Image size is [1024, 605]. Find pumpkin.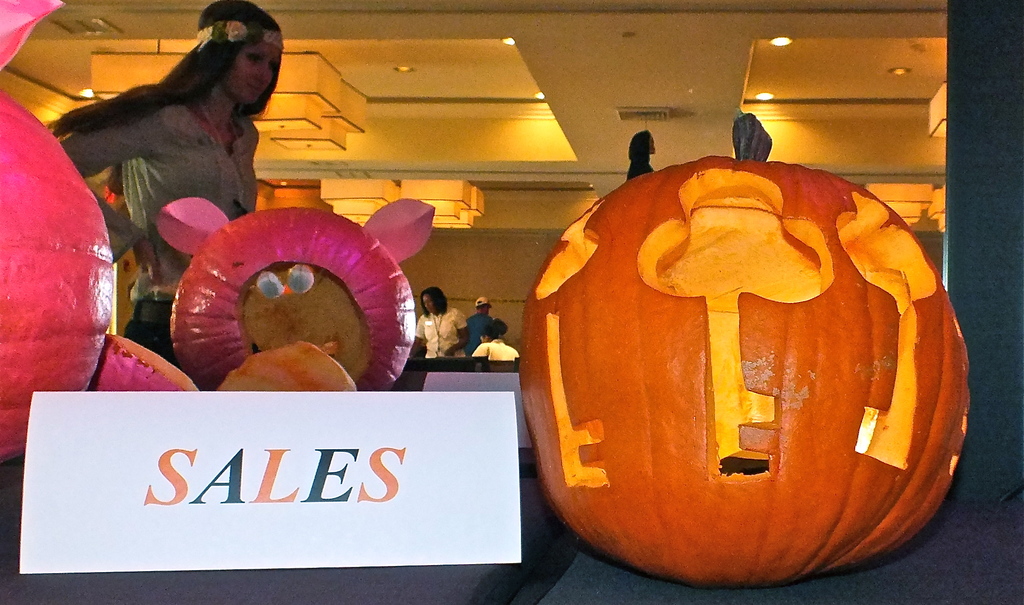
88:332:201:394.
